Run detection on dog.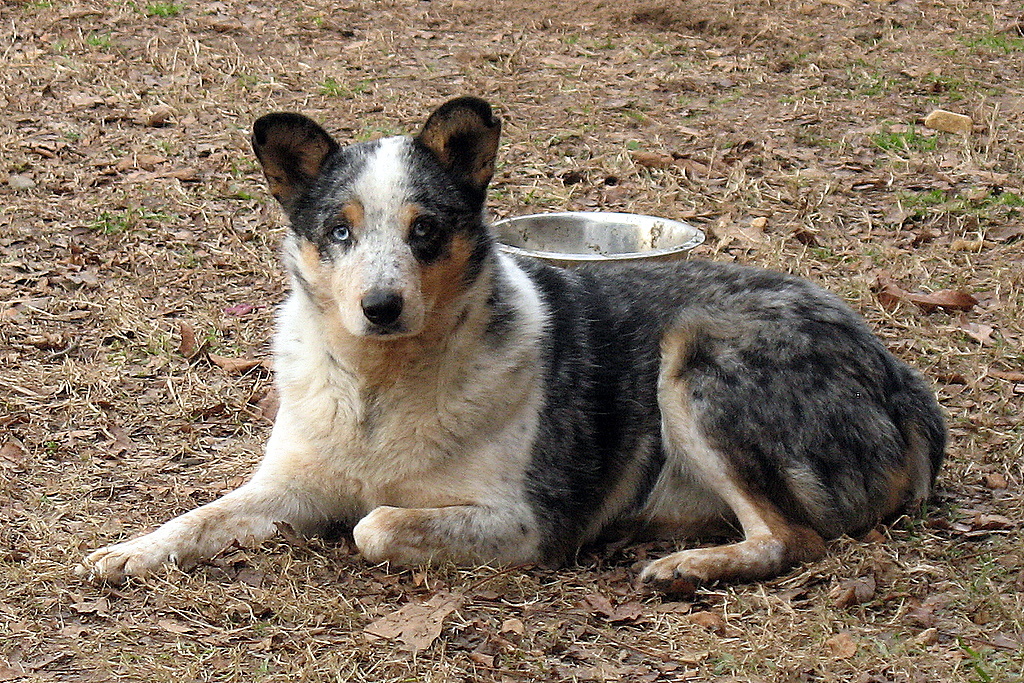
Result: <region>73, 97, 951, 589</region>.
